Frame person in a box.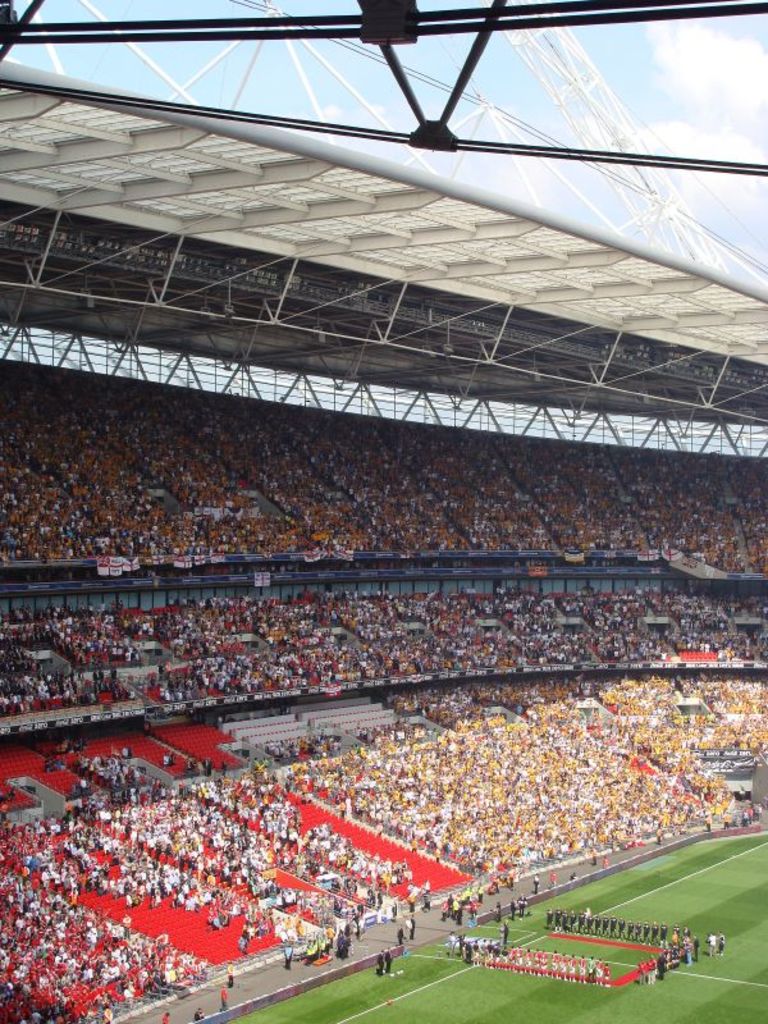
536:872:540:895.
